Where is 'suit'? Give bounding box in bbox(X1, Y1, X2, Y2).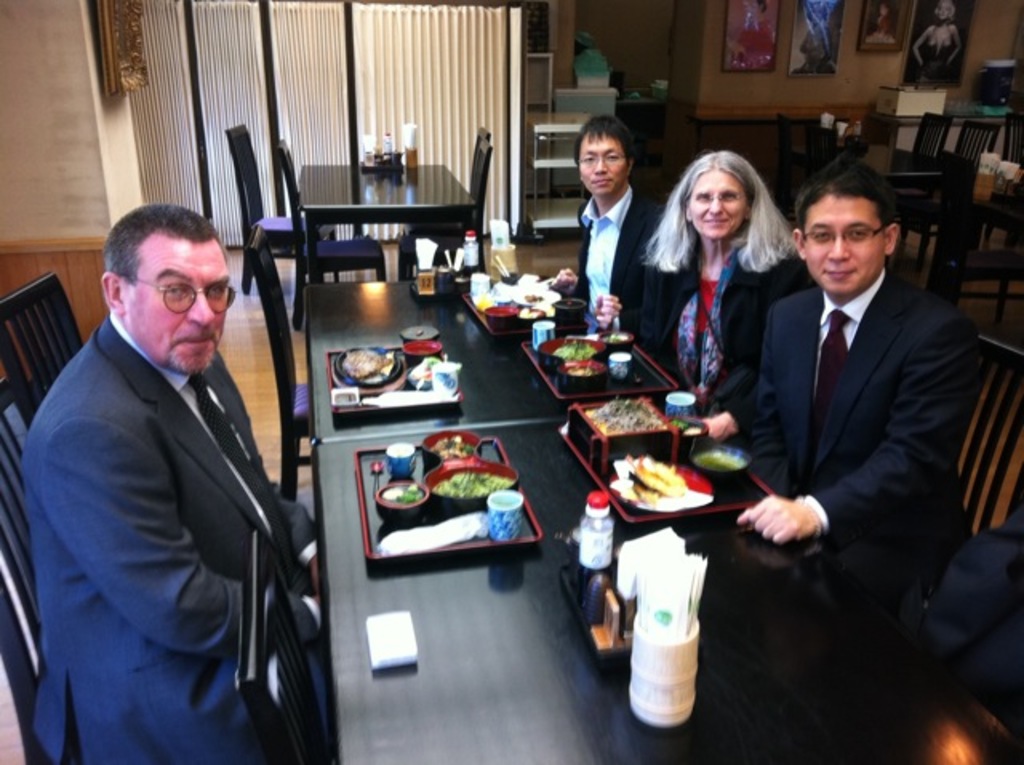
bbox(723, 162, 987, 725).
